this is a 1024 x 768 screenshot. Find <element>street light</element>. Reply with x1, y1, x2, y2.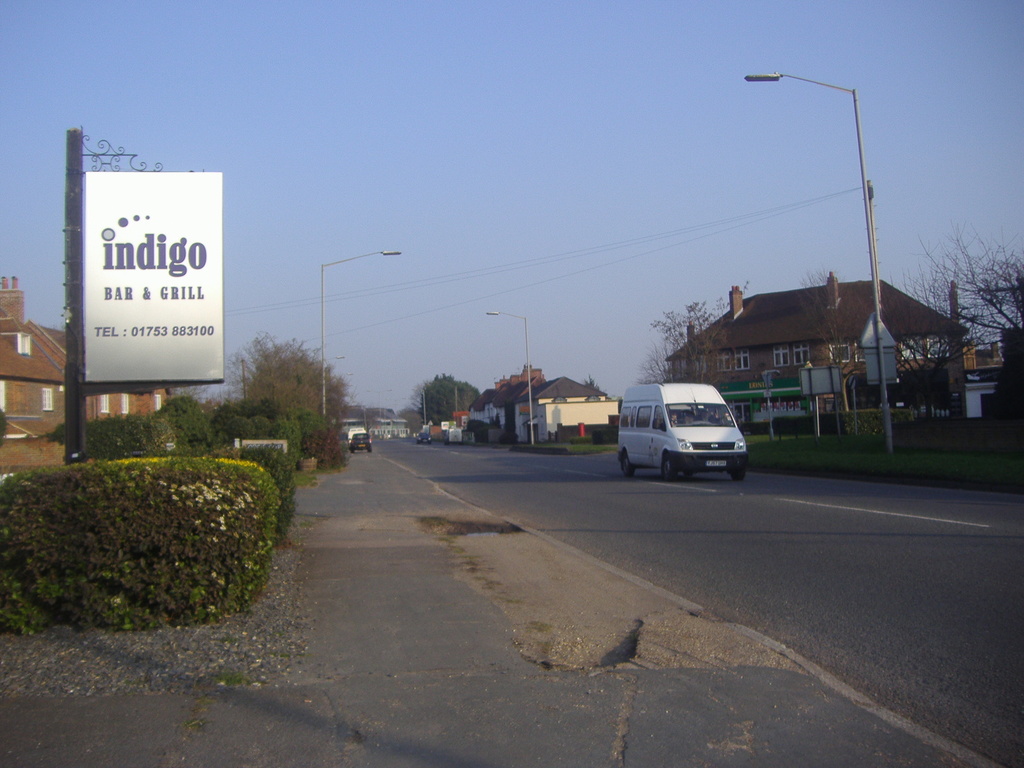
486, 312, 537, 454.
